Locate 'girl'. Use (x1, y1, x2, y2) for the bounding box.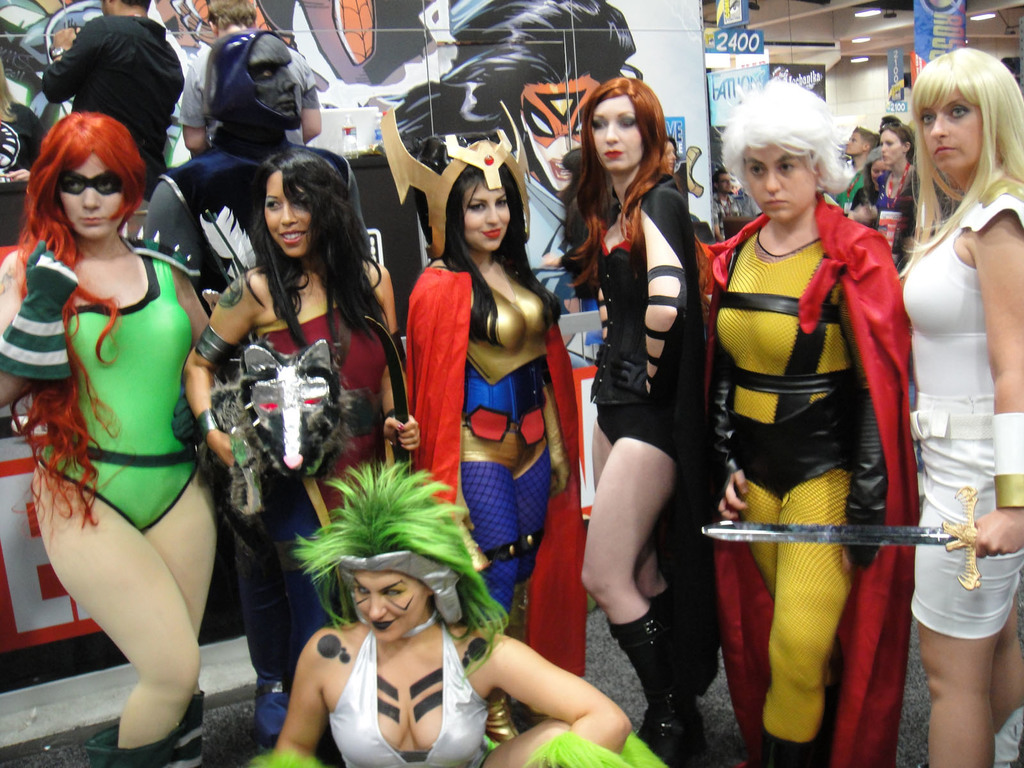
(698, 76, 914, 767).
